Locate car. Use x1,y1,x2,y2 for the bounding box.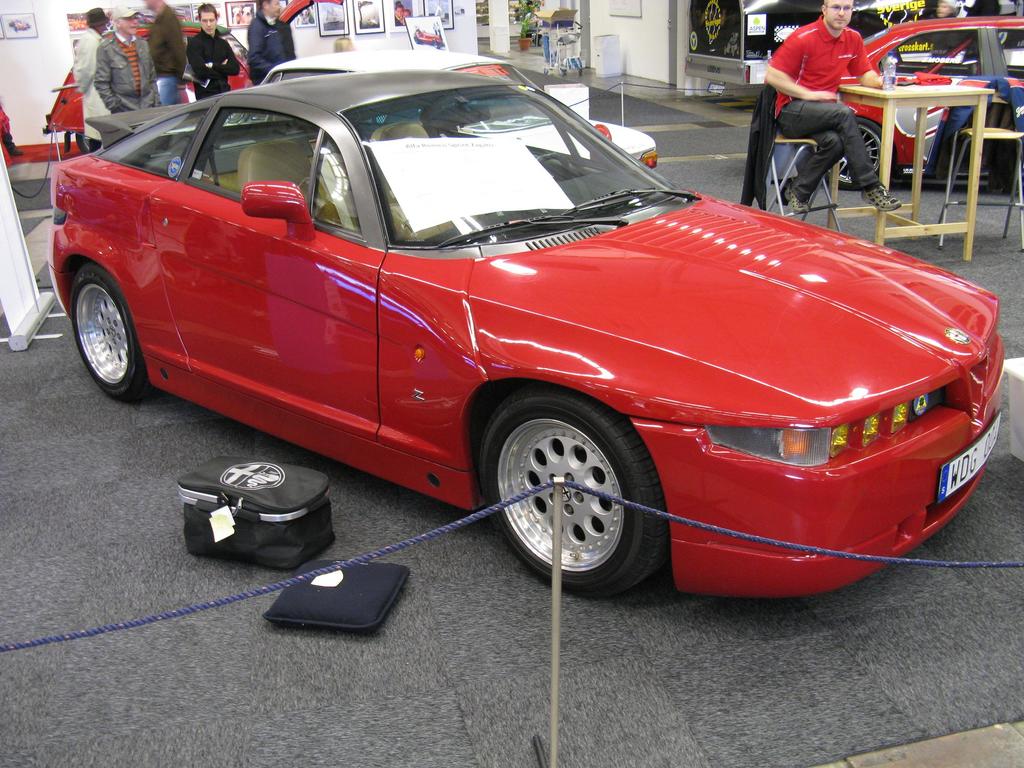
51,59,1002,600.
